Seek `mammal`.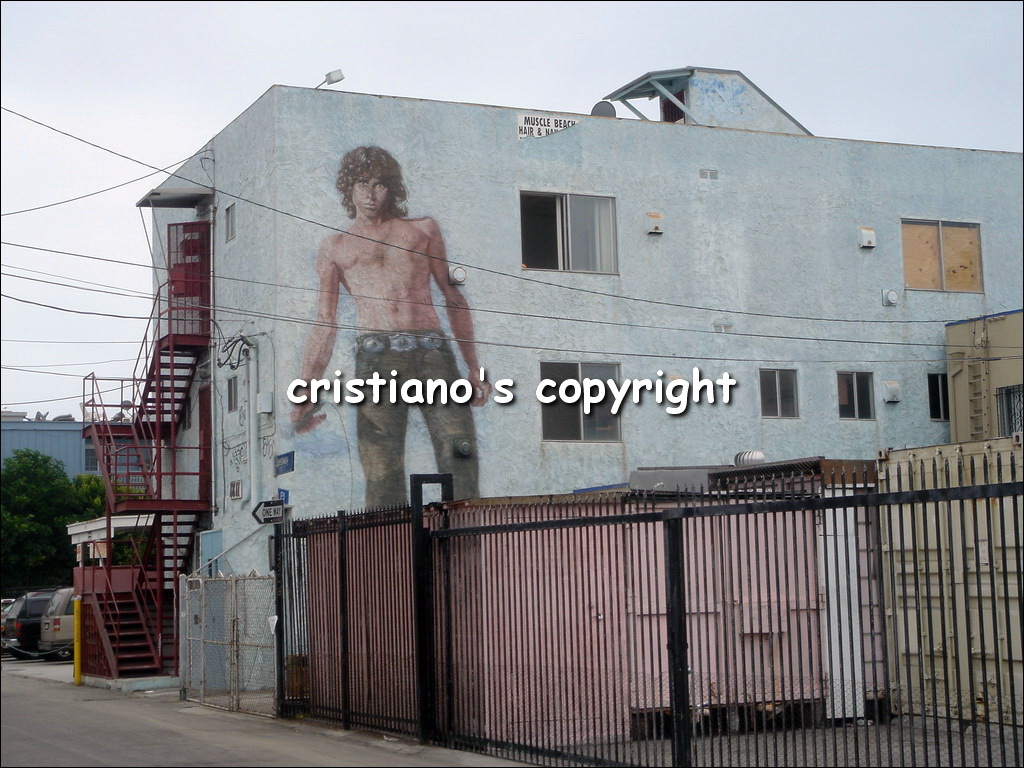
[268,122,480,511].
